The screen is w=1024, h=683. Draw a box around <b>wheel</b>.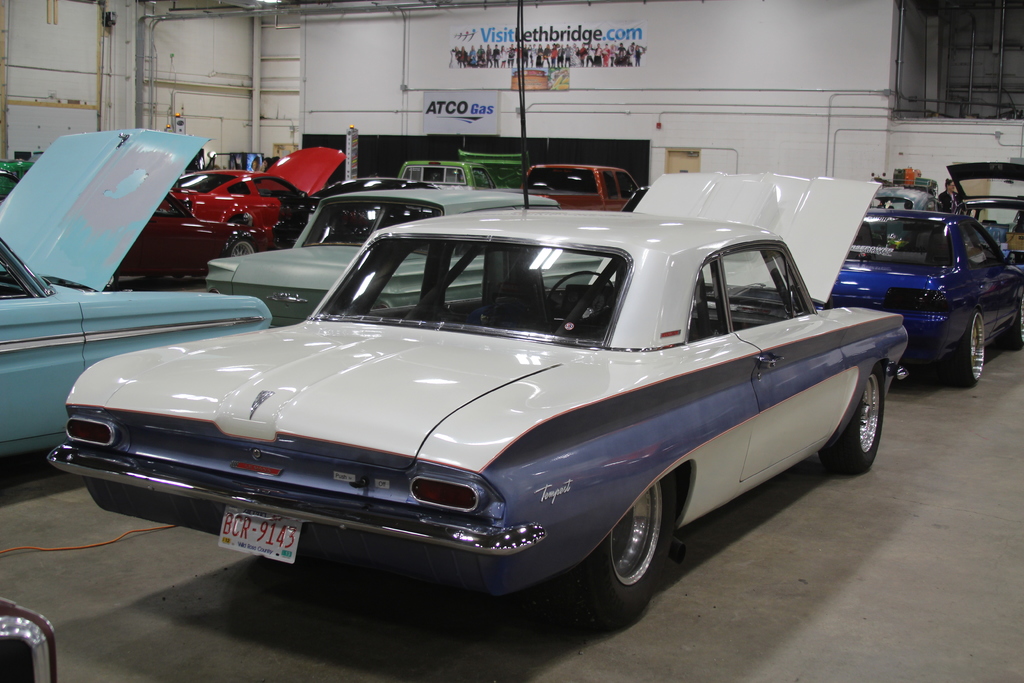
rect(1005, 304, 1023, 350).
